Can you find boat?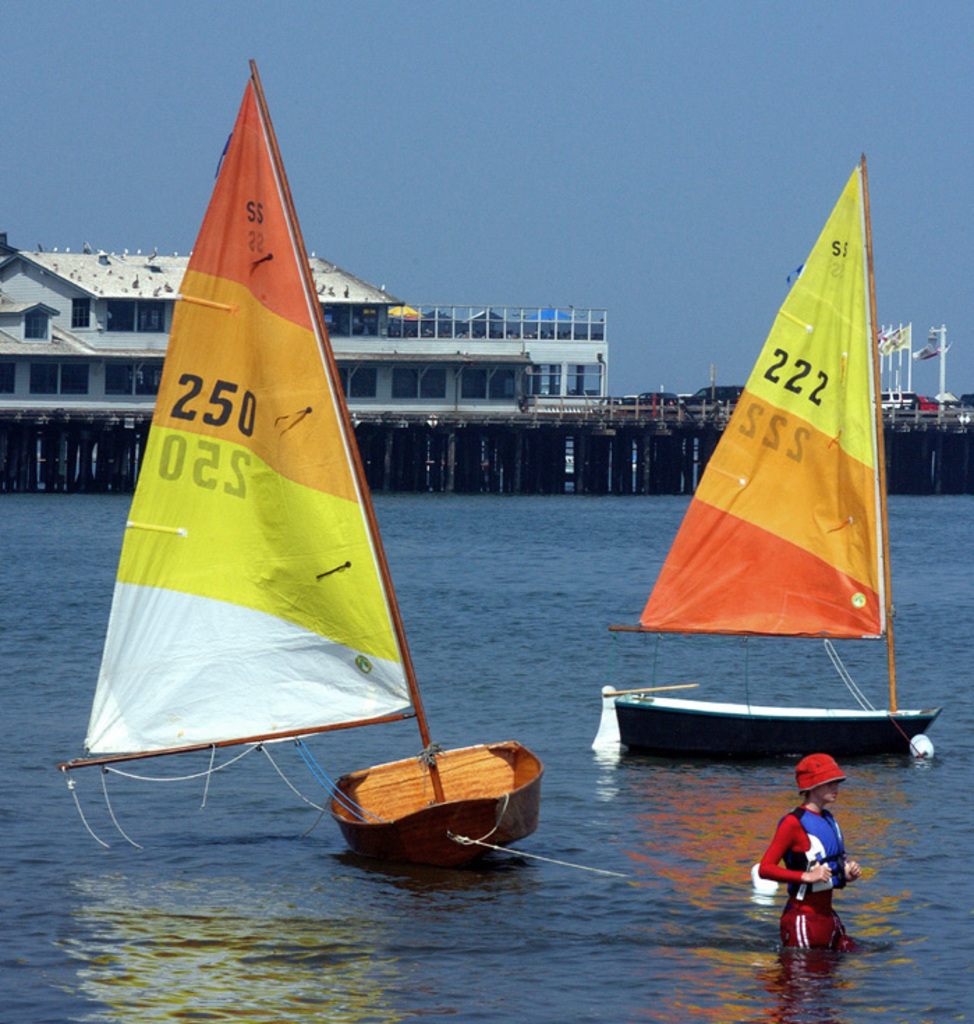
Yes, bounding box: (left=595, top=150, right=942, bottom=769).
